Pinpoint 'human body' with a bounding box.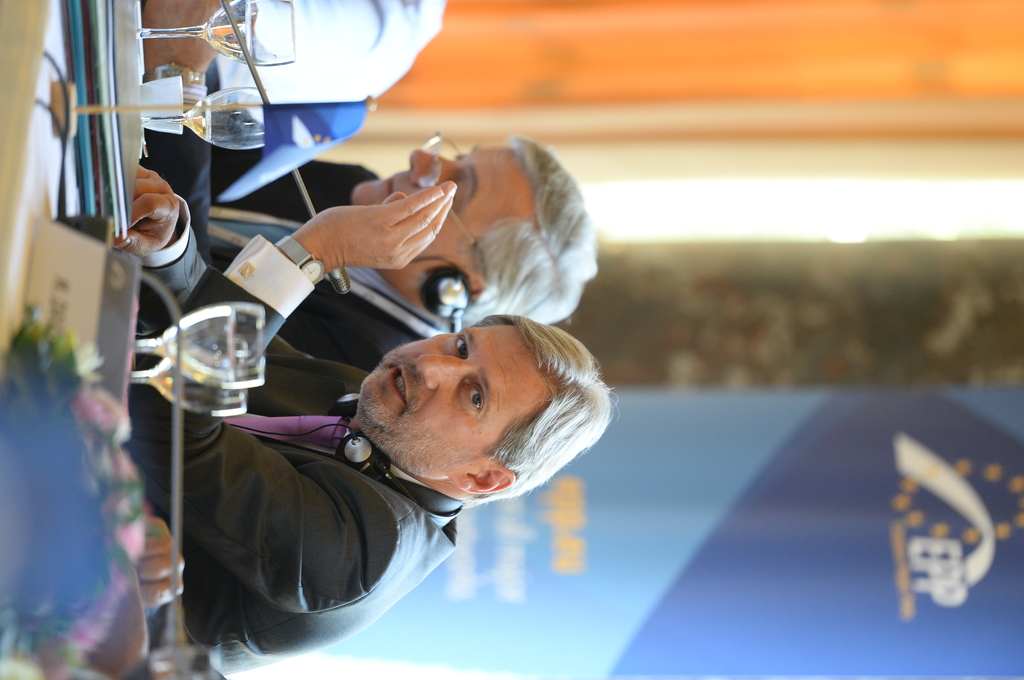
<region>206, 0, 447, 93</region>.
